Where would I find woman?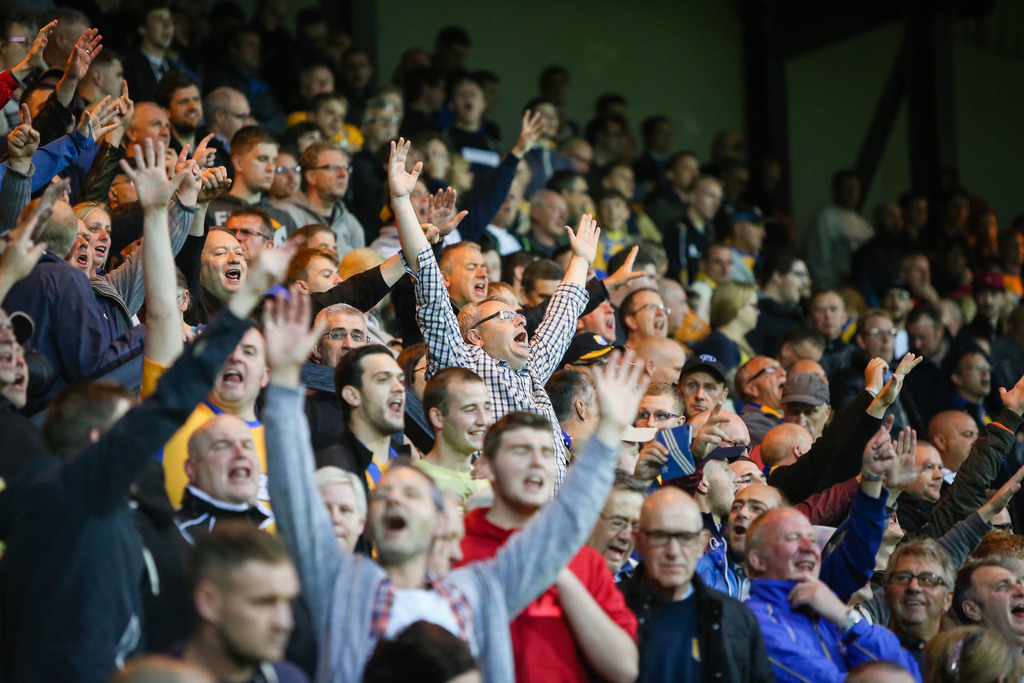
At {"x1": 696, "y1": 283, "x2": 756, "y2": 409}.
